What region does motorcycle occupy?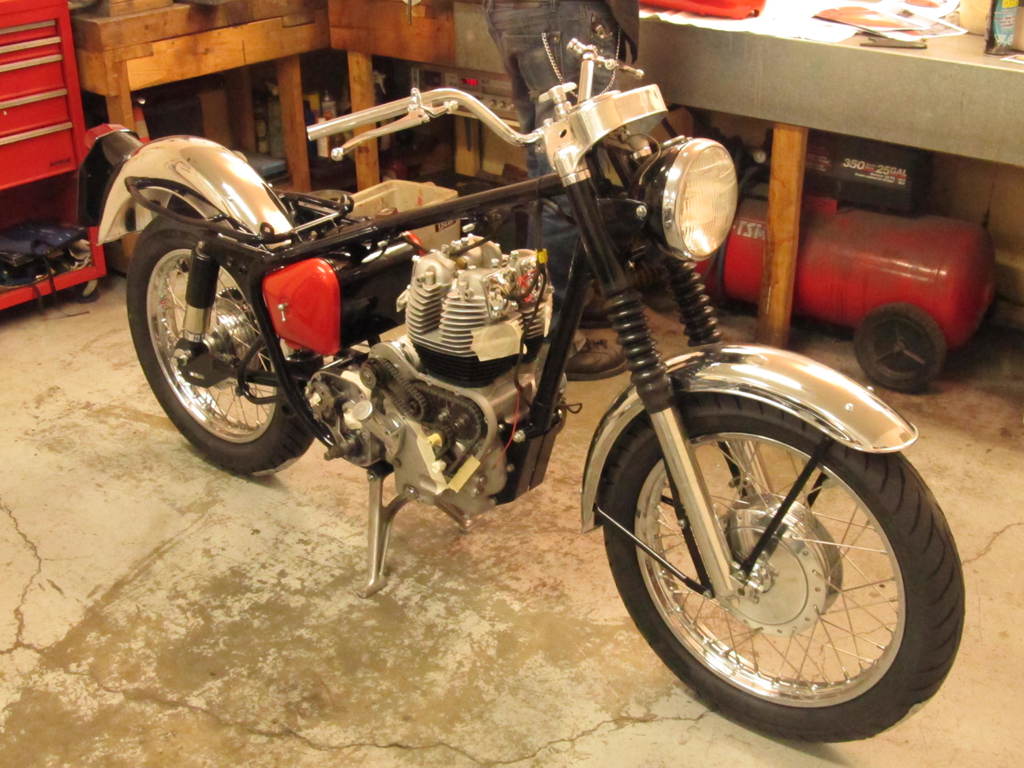
region(102, 25, 924, 708).
